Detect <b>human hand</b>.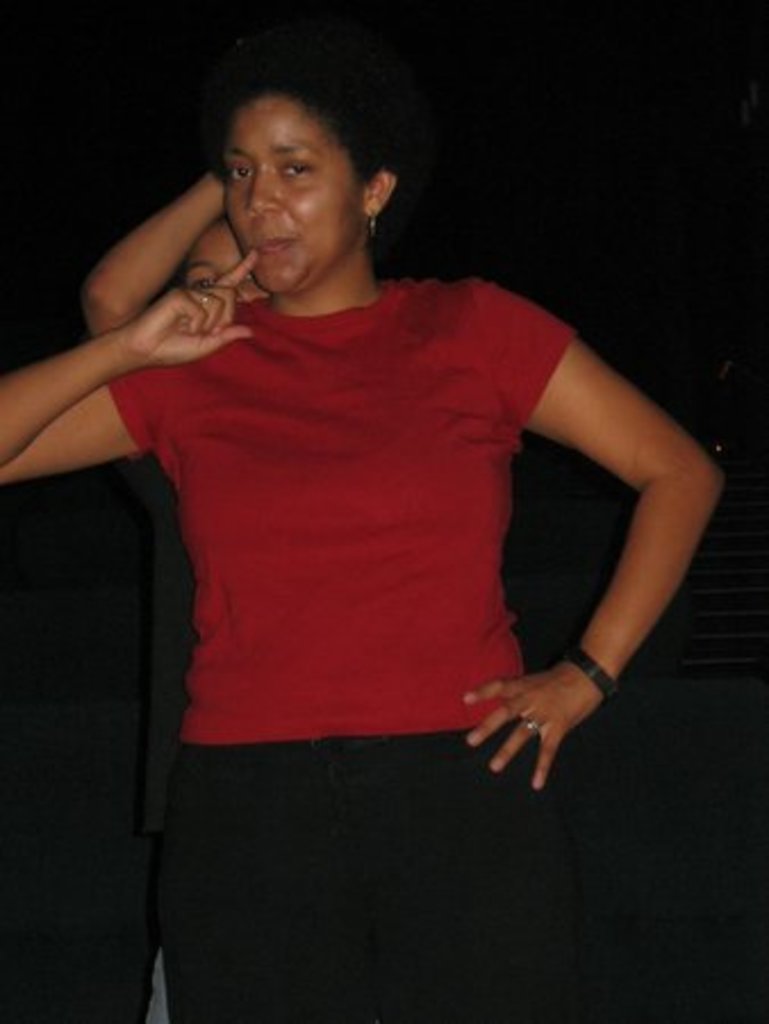
Detected at detection(466, 612, 644, 760).
